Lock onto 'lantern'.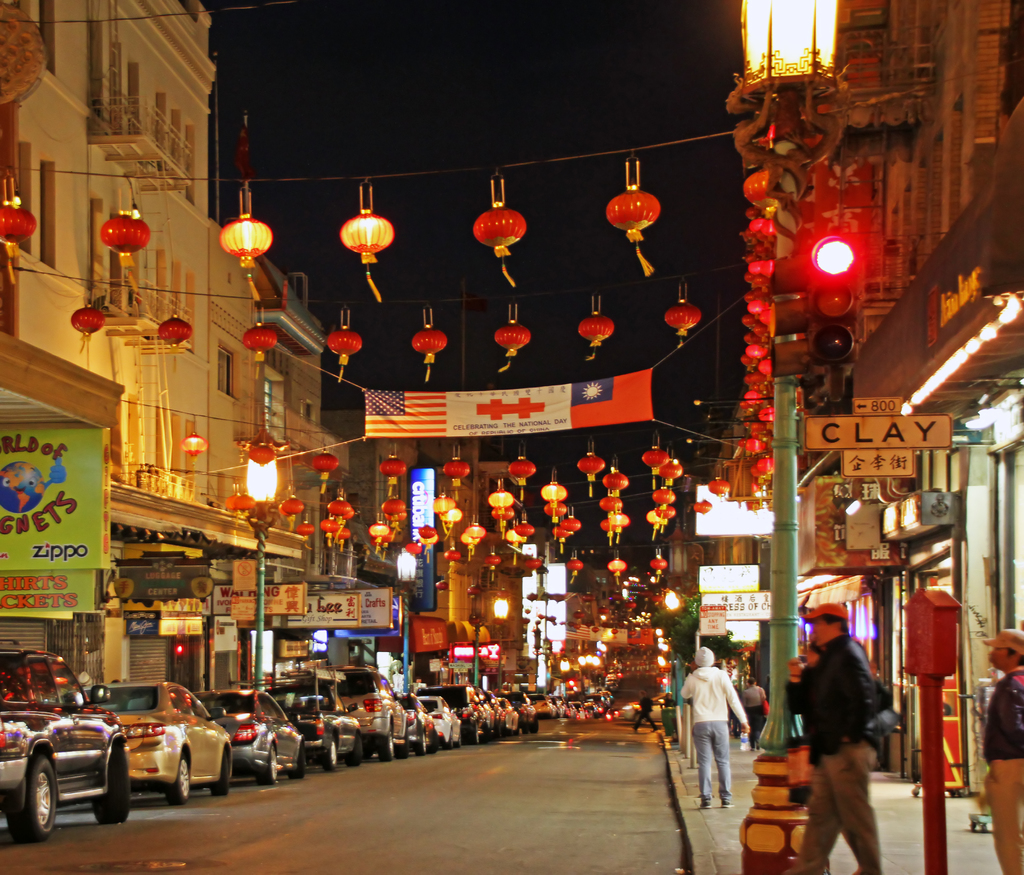
Locked: [0,176,36,286].
